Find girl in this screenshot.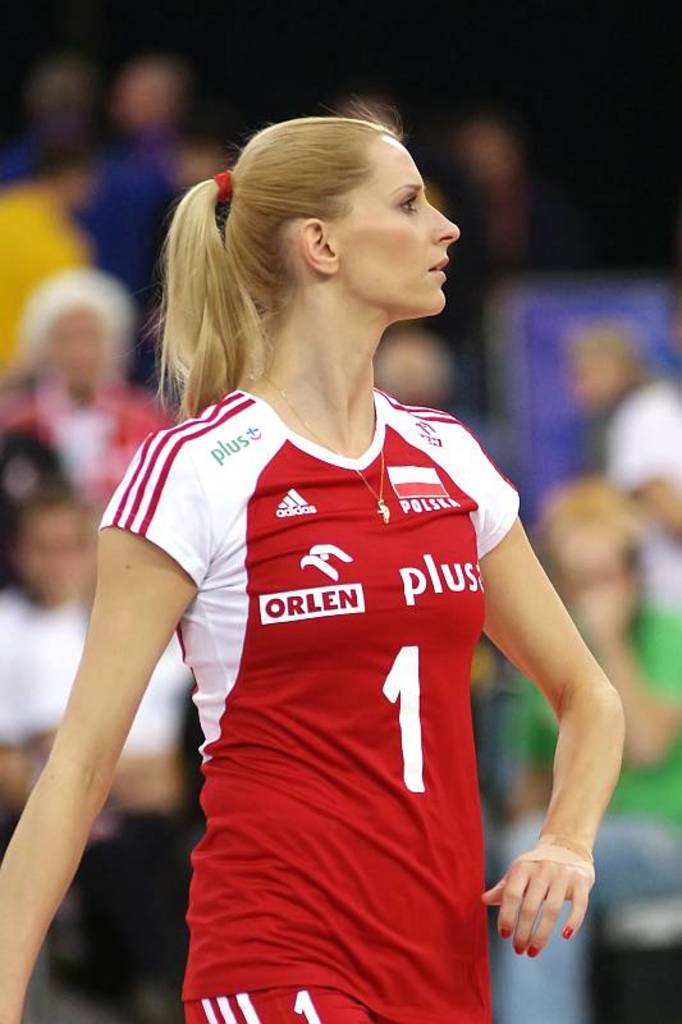
The bounding box for girl is x1=0 y1=108 x2=638 y2=1023.
